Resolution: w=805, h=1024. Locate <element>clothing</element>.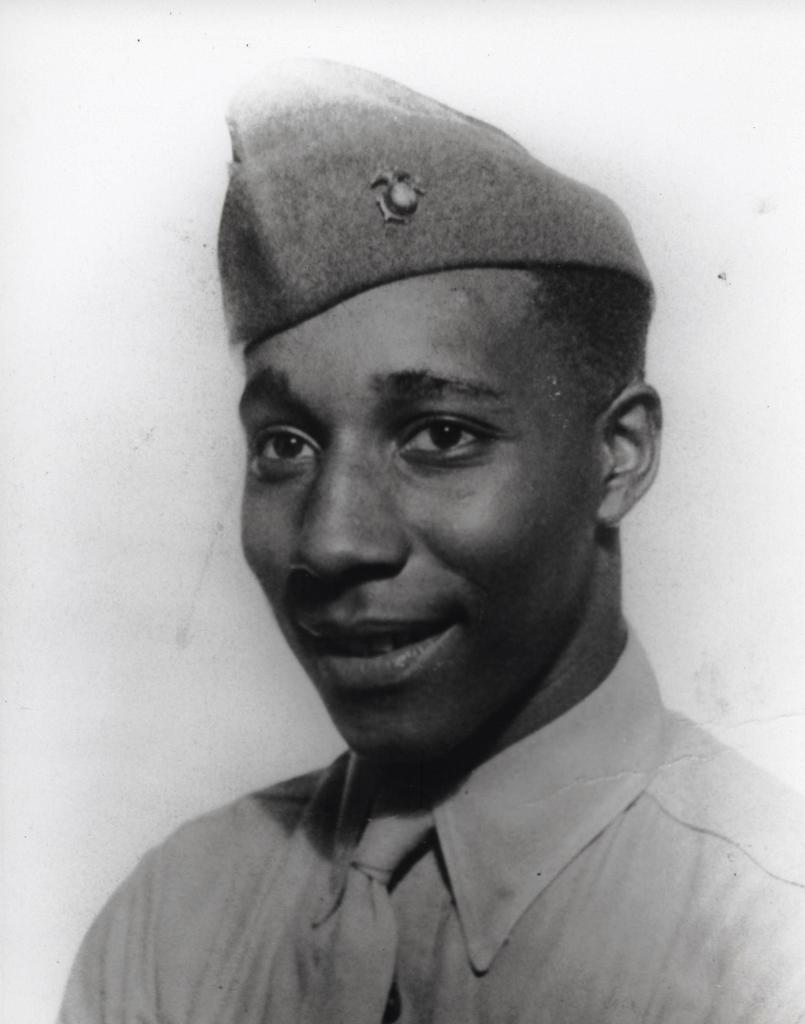
crop(29, 707, 781, 1006).
